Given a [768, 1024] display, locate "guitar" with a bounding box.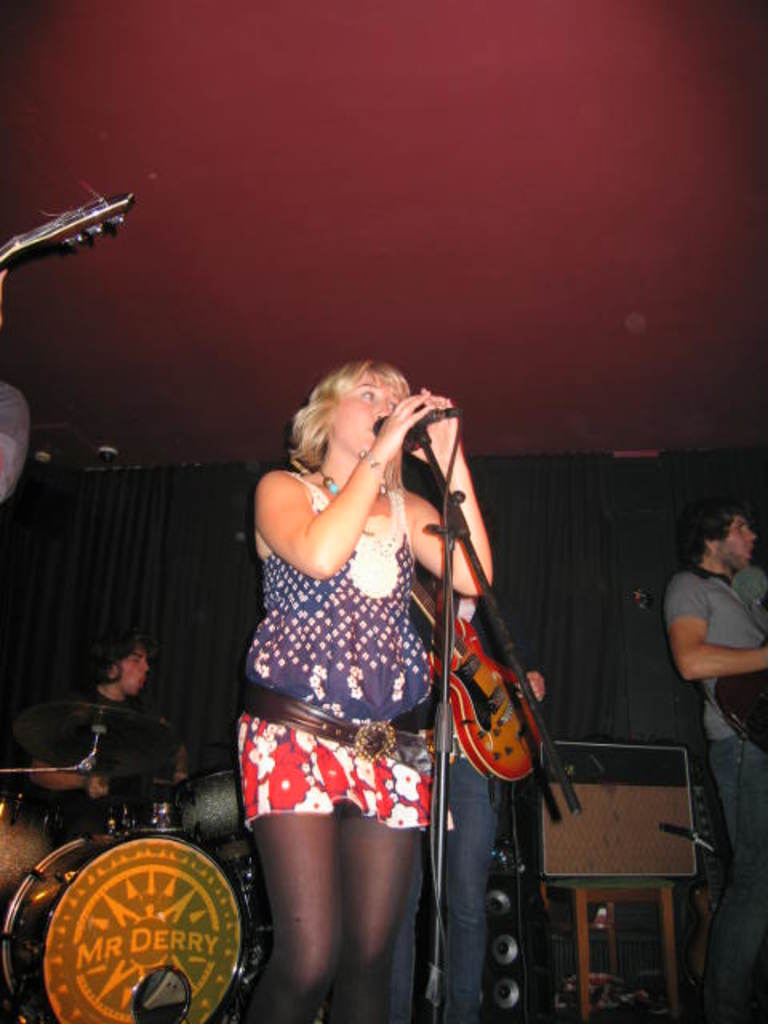
Located: [left=402, top=566, right=563, bottom=789].
